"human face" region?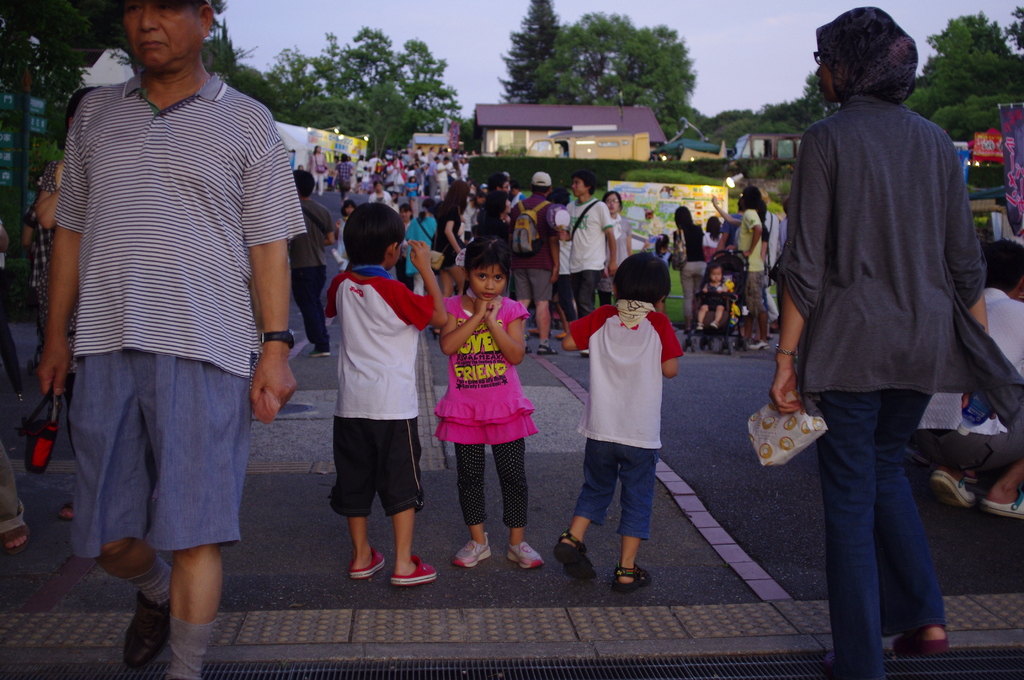
x1=465, y1=266, x2=503, y2=302
